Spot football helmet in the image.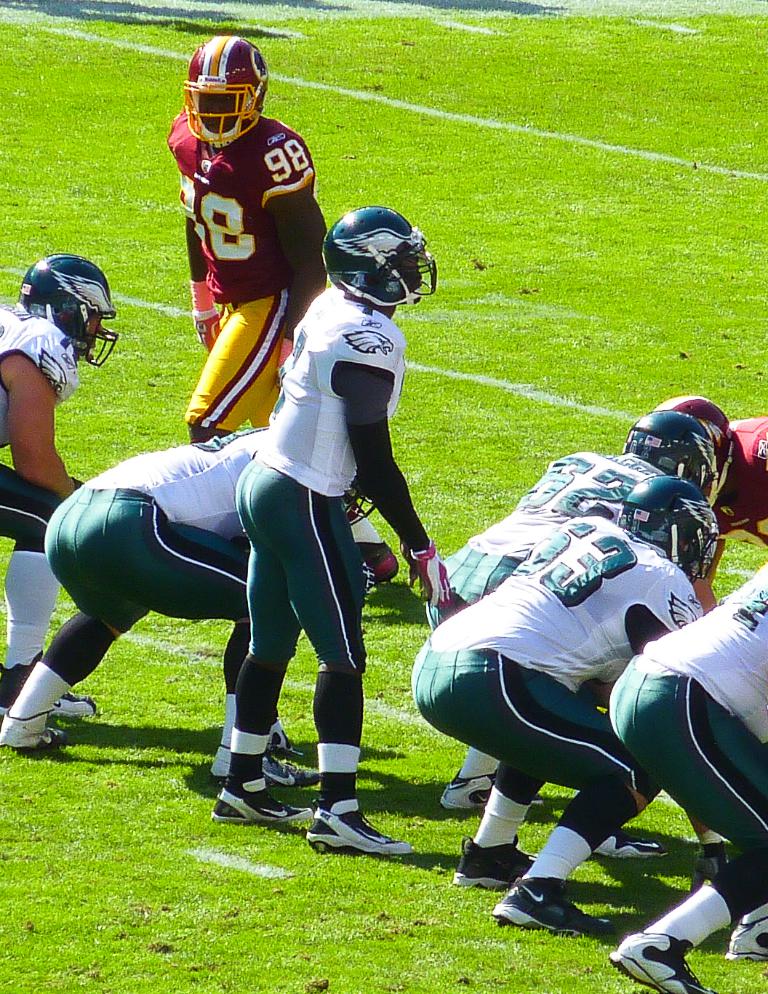
football helmet found at region(654, 388, 747, 484).
